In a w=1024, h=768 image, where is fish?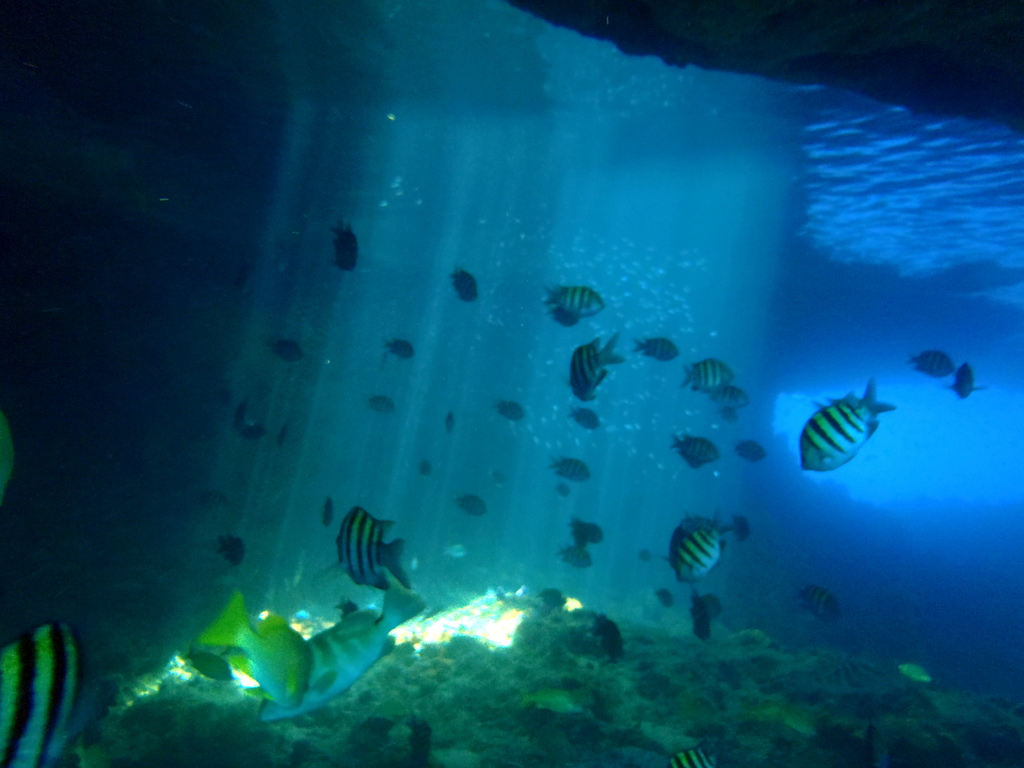
select_region(361, 392, 395, 410).
